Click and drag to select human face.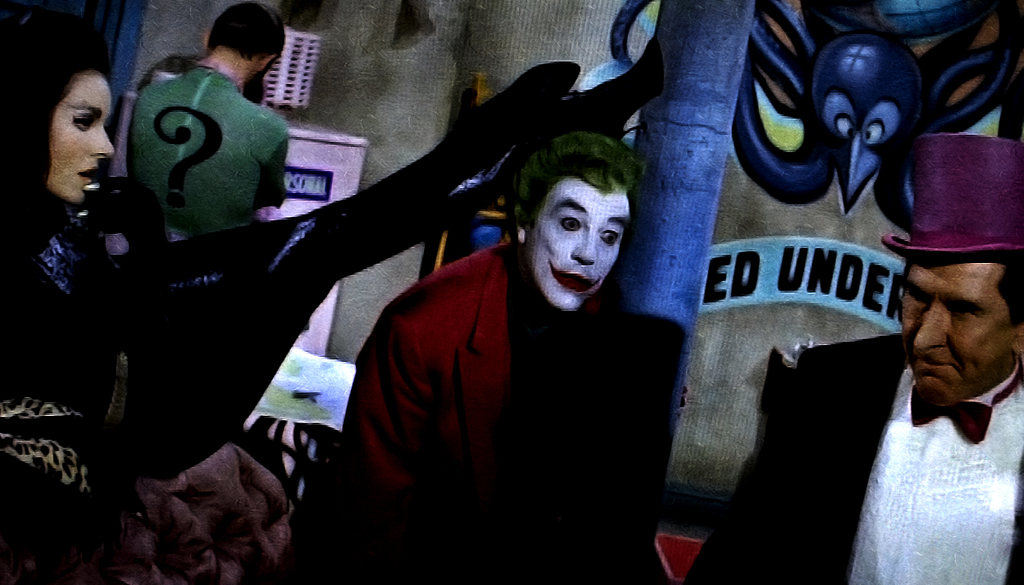
Selection: (left=48, top=69, right=114, bottom=204).
